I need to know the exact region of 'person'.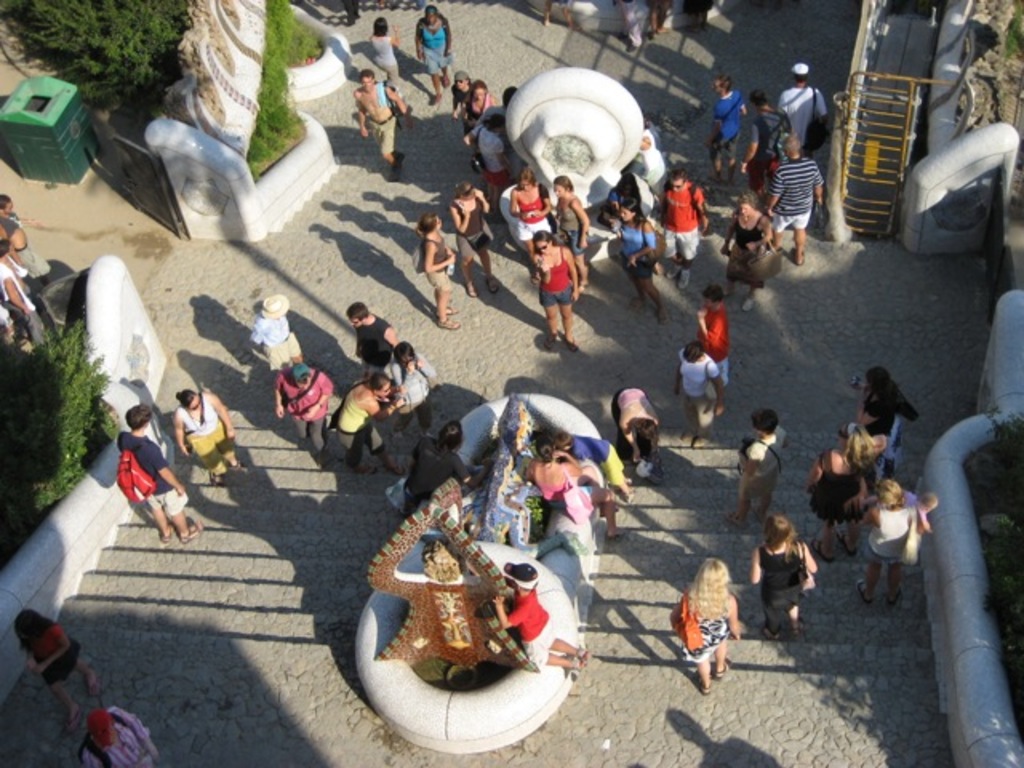
Region: region(550, 427, 635, 502).
